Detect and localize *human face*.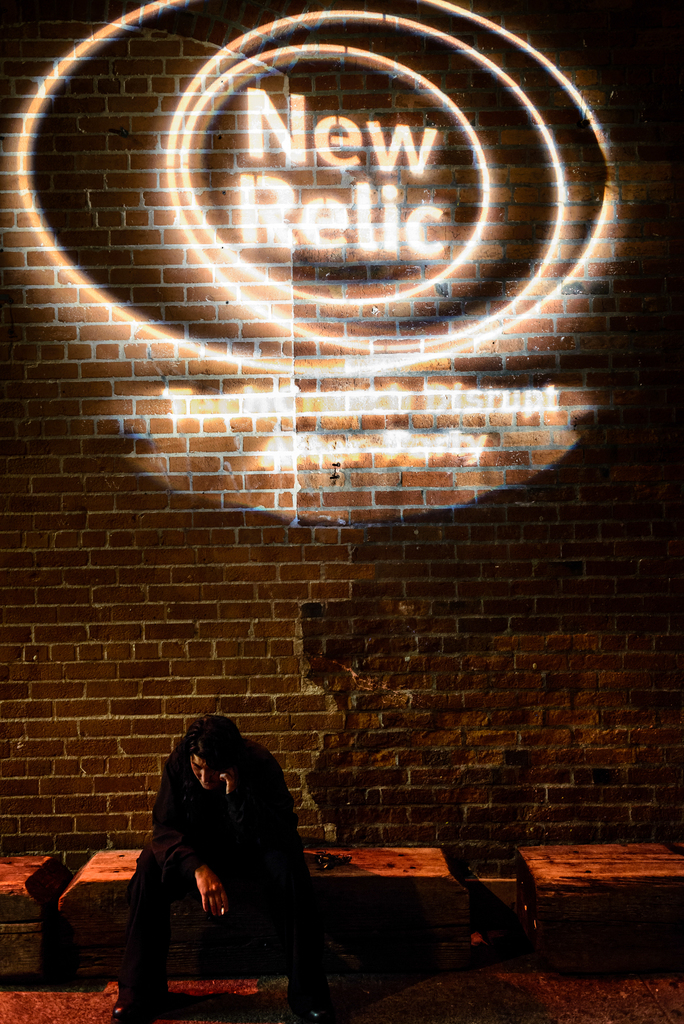
Localized at locate(192, 756, 222, 792).
